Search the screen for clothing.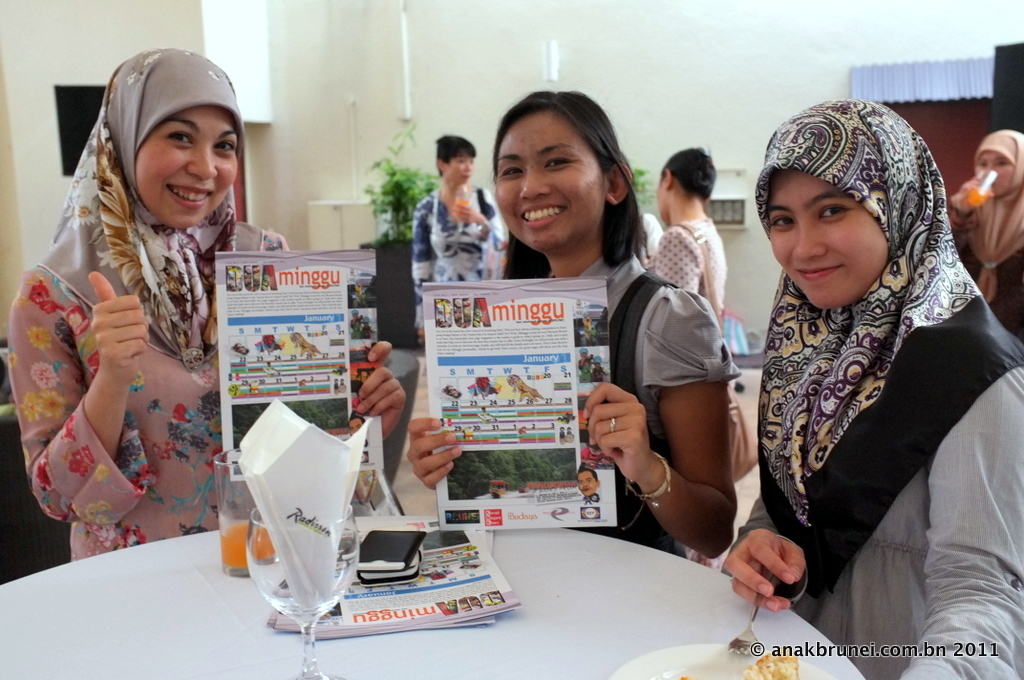
Found at l=16, t=117, r=268, b=560.
